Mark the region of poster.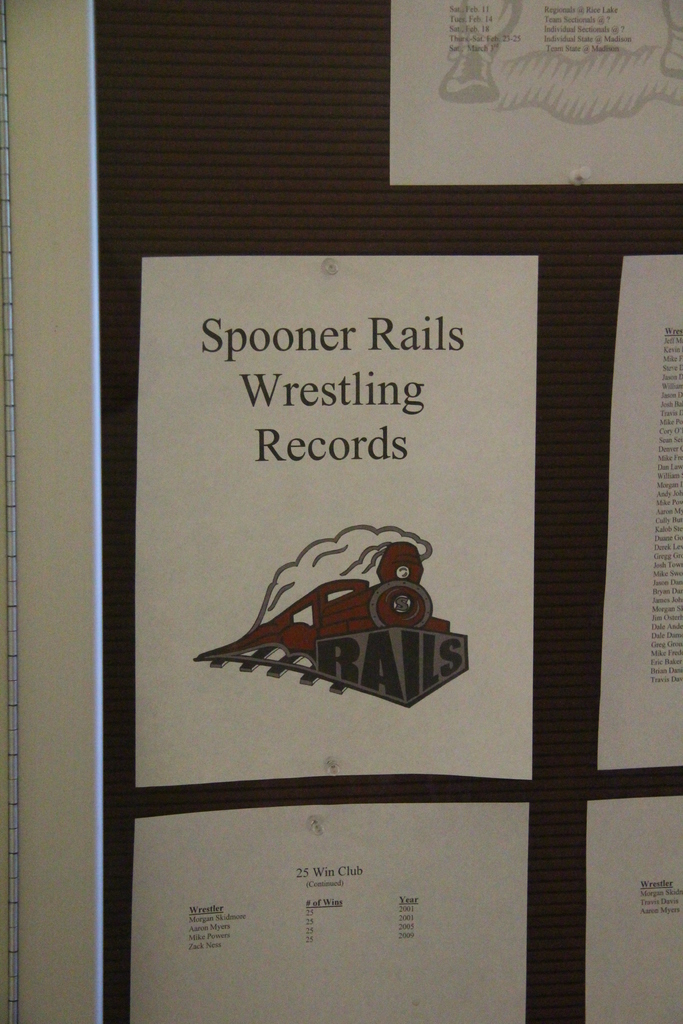
Region: left=604, top=256, right=682, bottom=777.
